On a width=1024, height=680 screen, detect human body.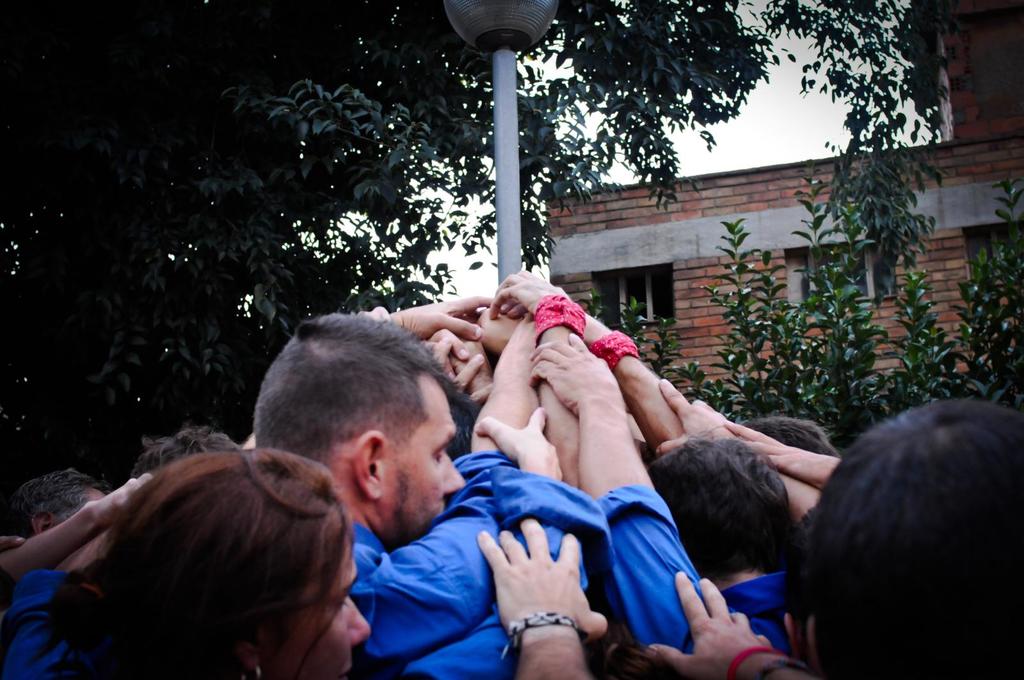
x1=41 y1=443 x2=378 y2=679.
